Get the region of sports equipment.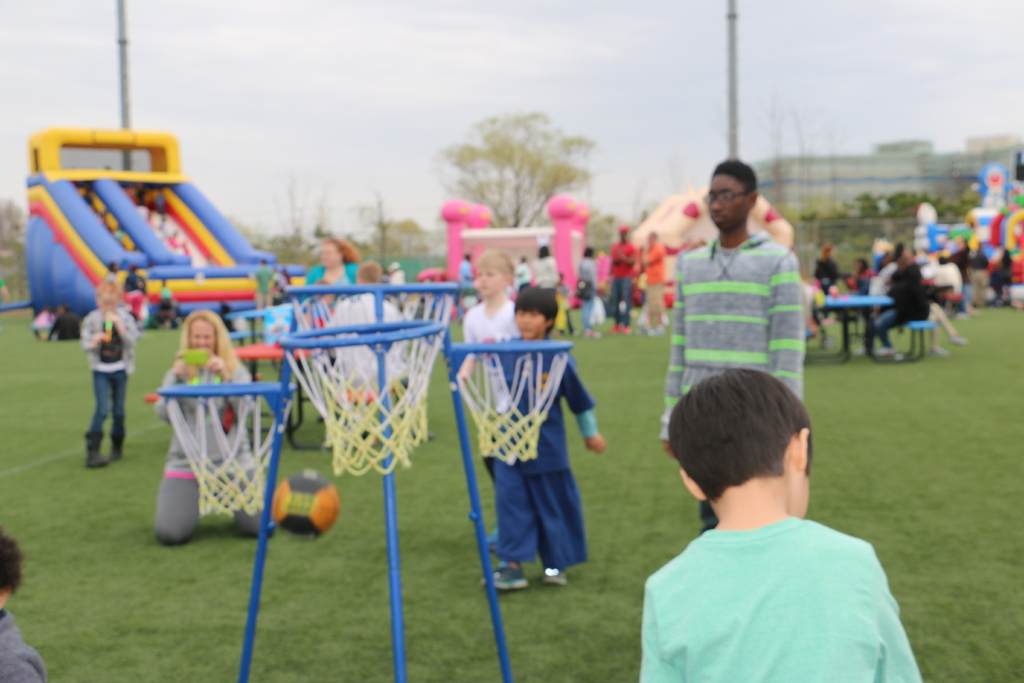
[x1=266, y1=473, x2=343, y2=540].
